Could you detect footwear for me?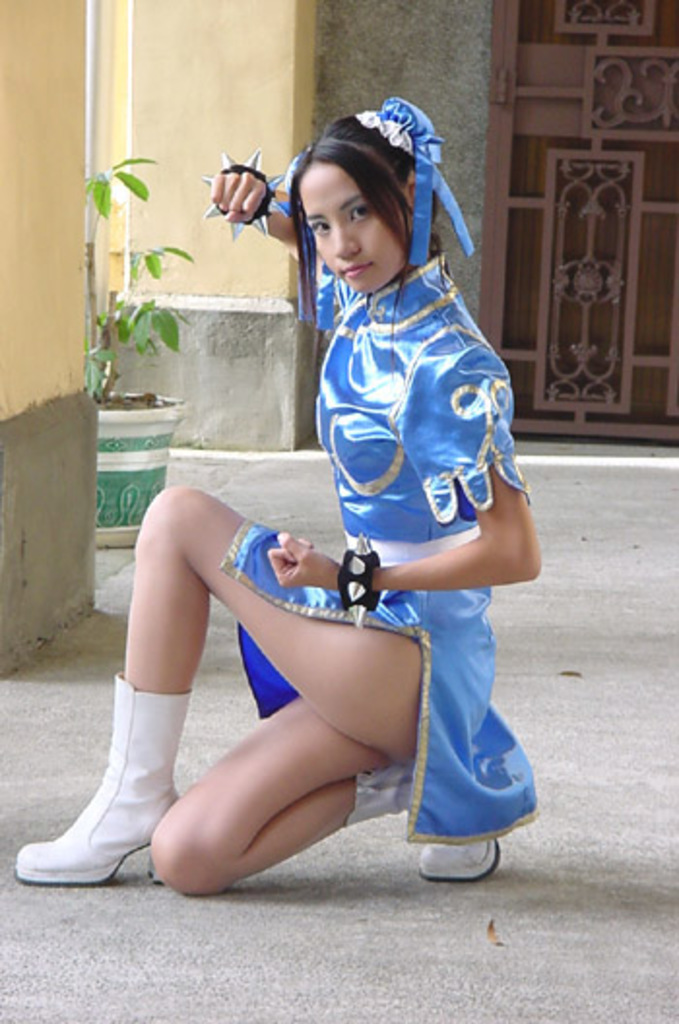
Detection result: [x1=12, y1=675, x2=192, y2=888].
